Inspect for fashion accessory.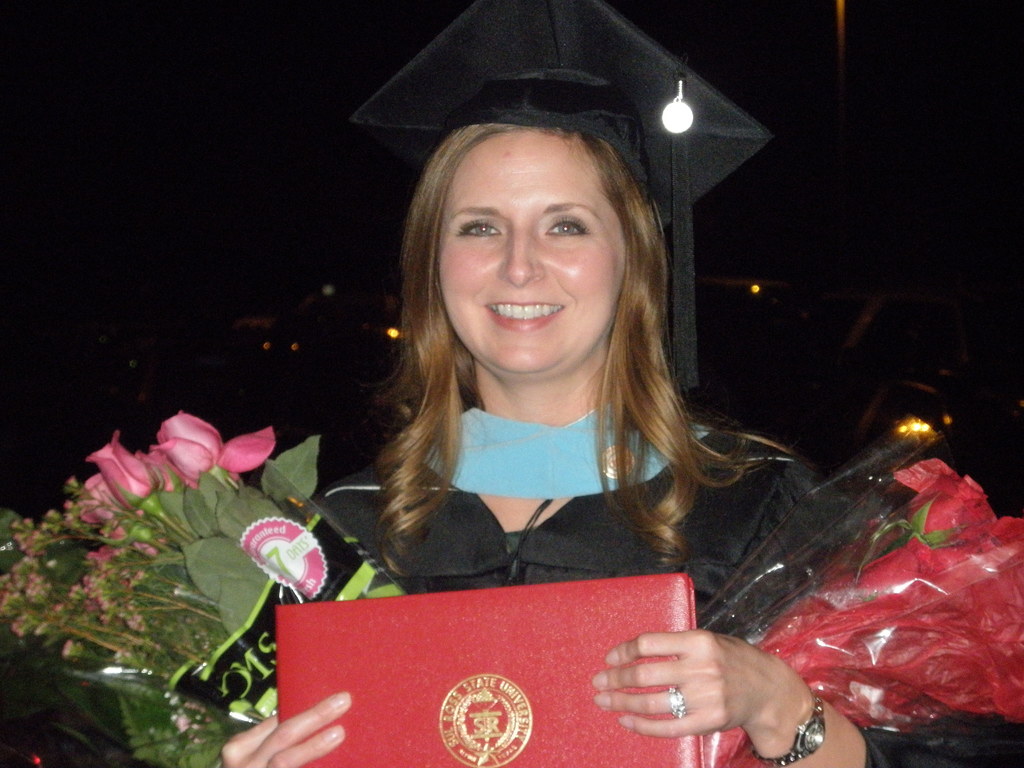
Inspection: [left=668, top=684, right=685, bottom=718].
